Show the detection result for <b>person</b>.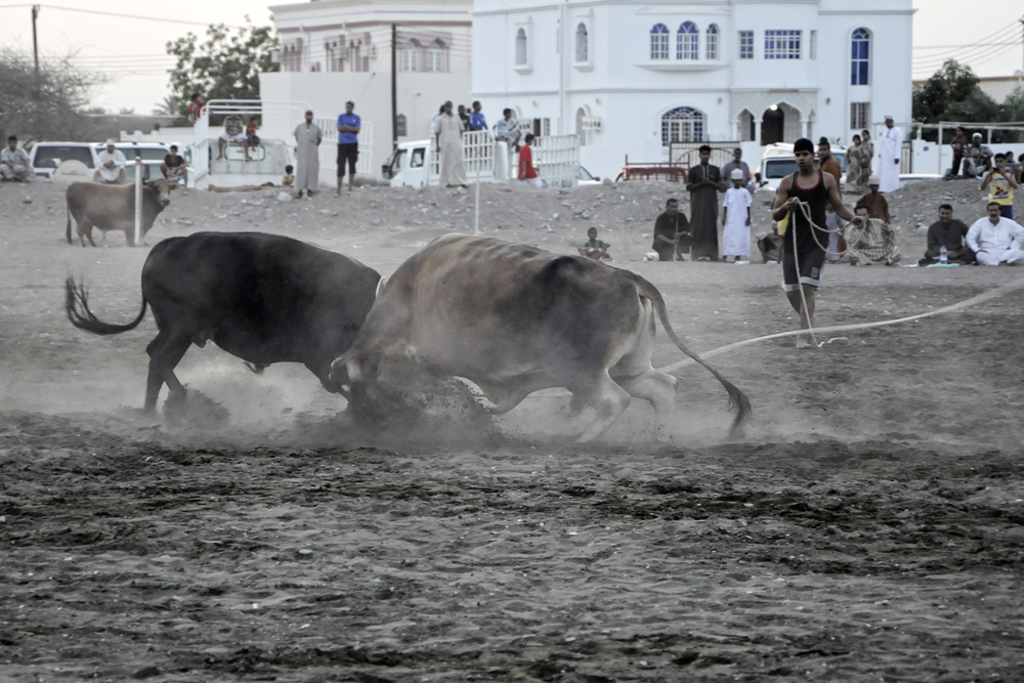
<bbox>873, 112, 904, 196</bbox>.
